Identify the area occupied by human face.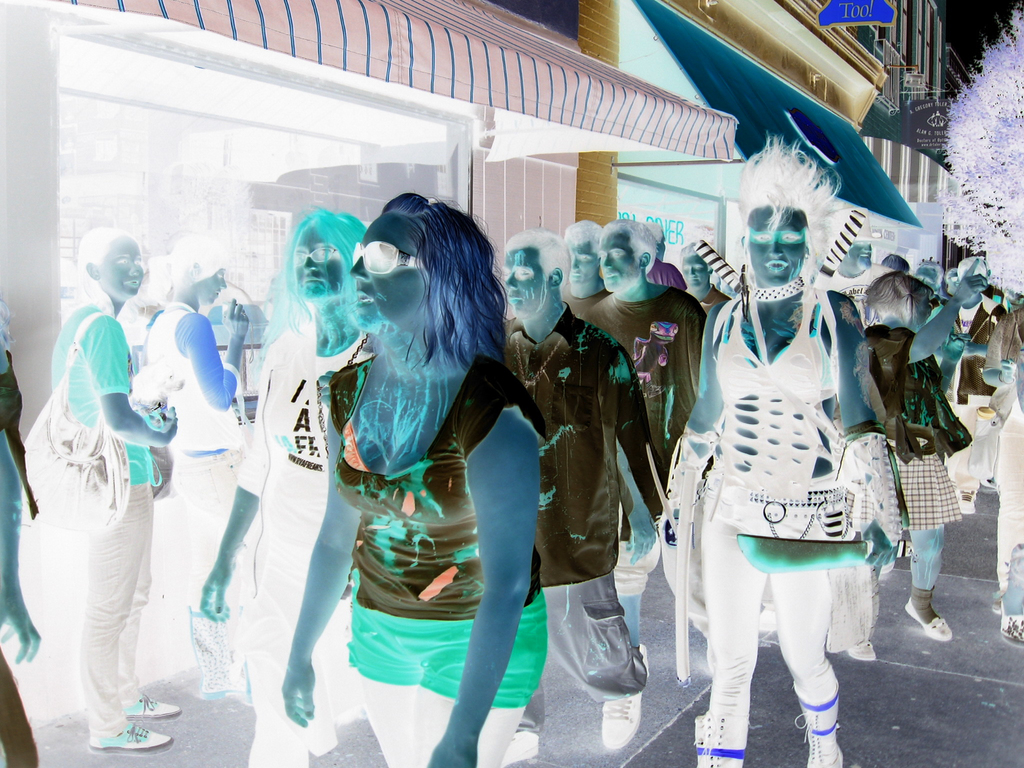
Area: x1=598 y1=234 x2=637 y2=289.
